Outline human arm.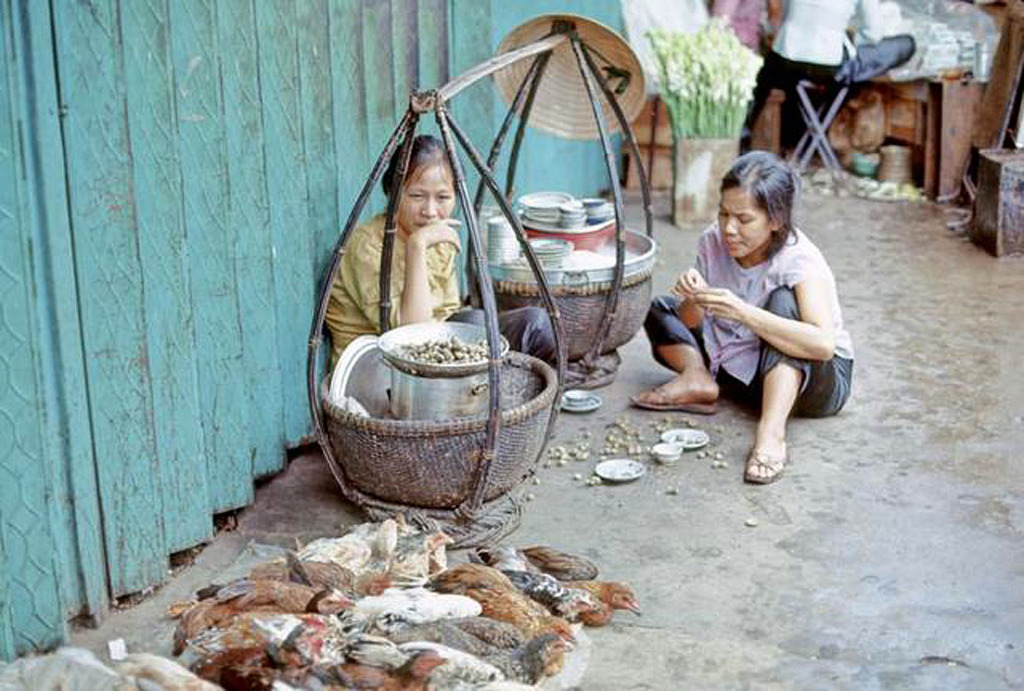
Outline: (692,249,835,359).
